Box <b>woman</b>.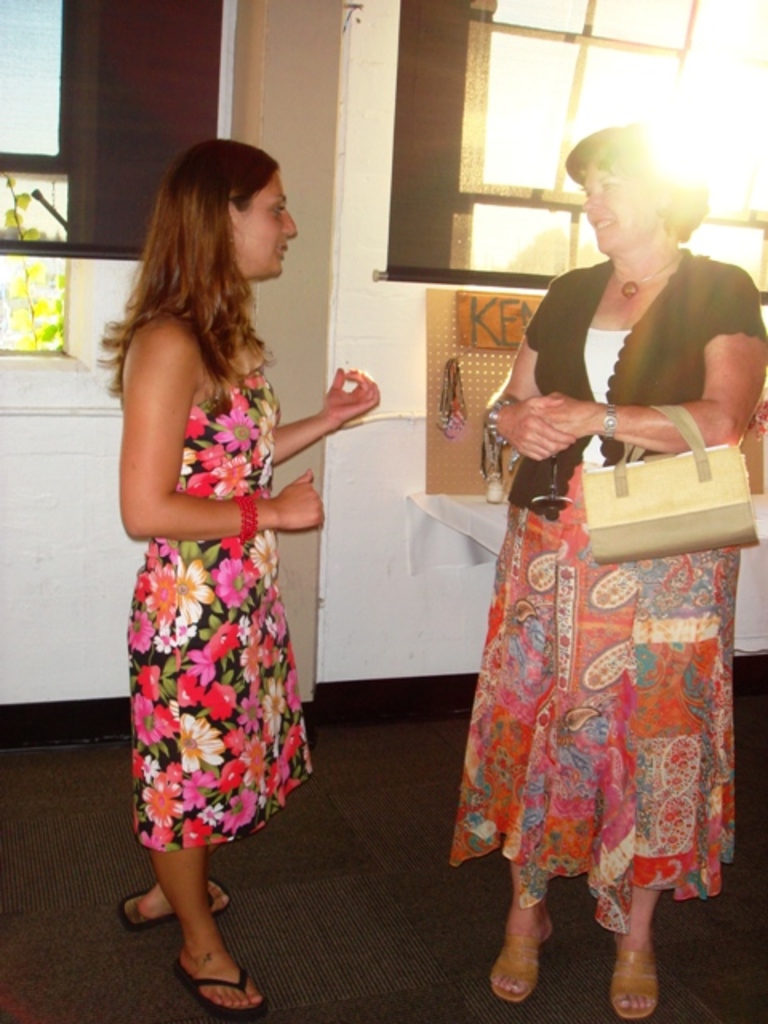
Rect(104, 126, 354, 963).
